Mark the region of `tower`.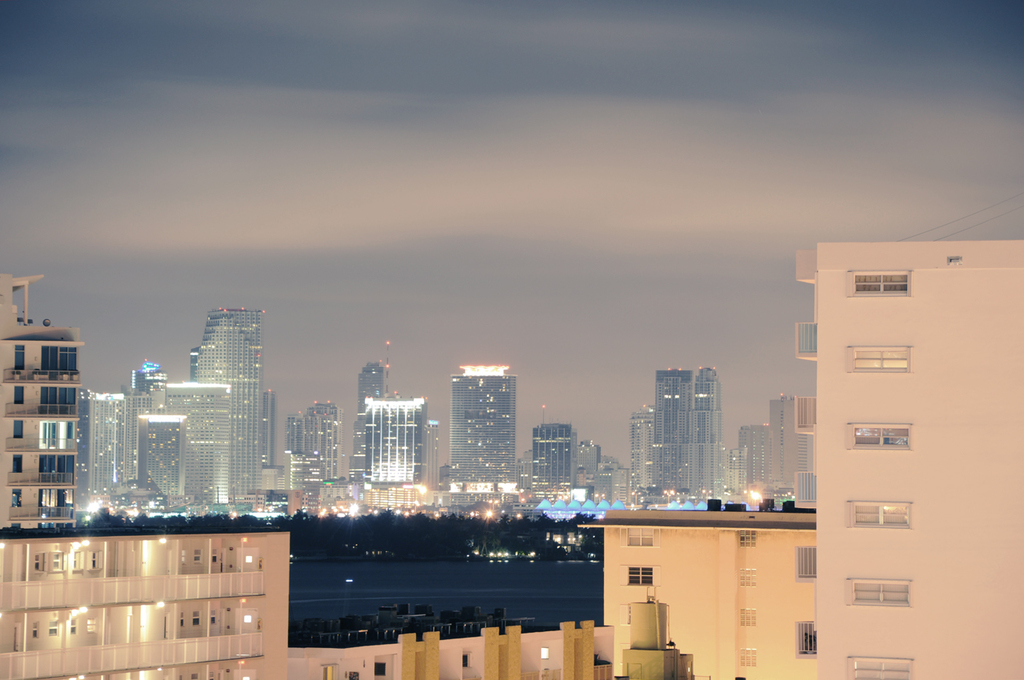
Region: locate(654, 373, 688, 497).
